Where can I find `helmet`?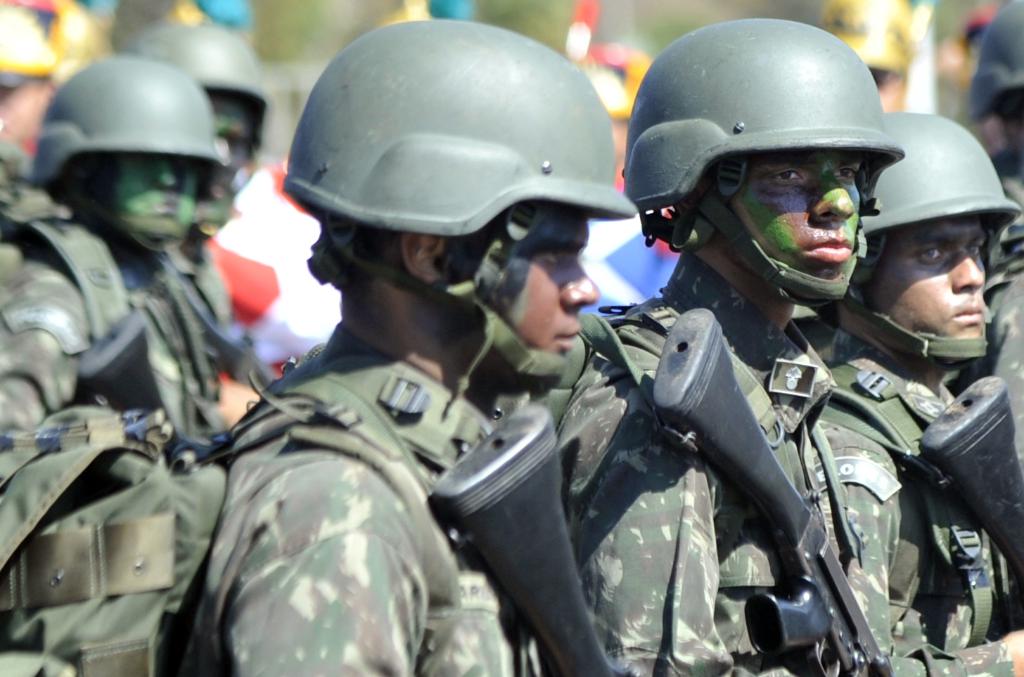
You can find it at crop(41, 60, 231, 255).
